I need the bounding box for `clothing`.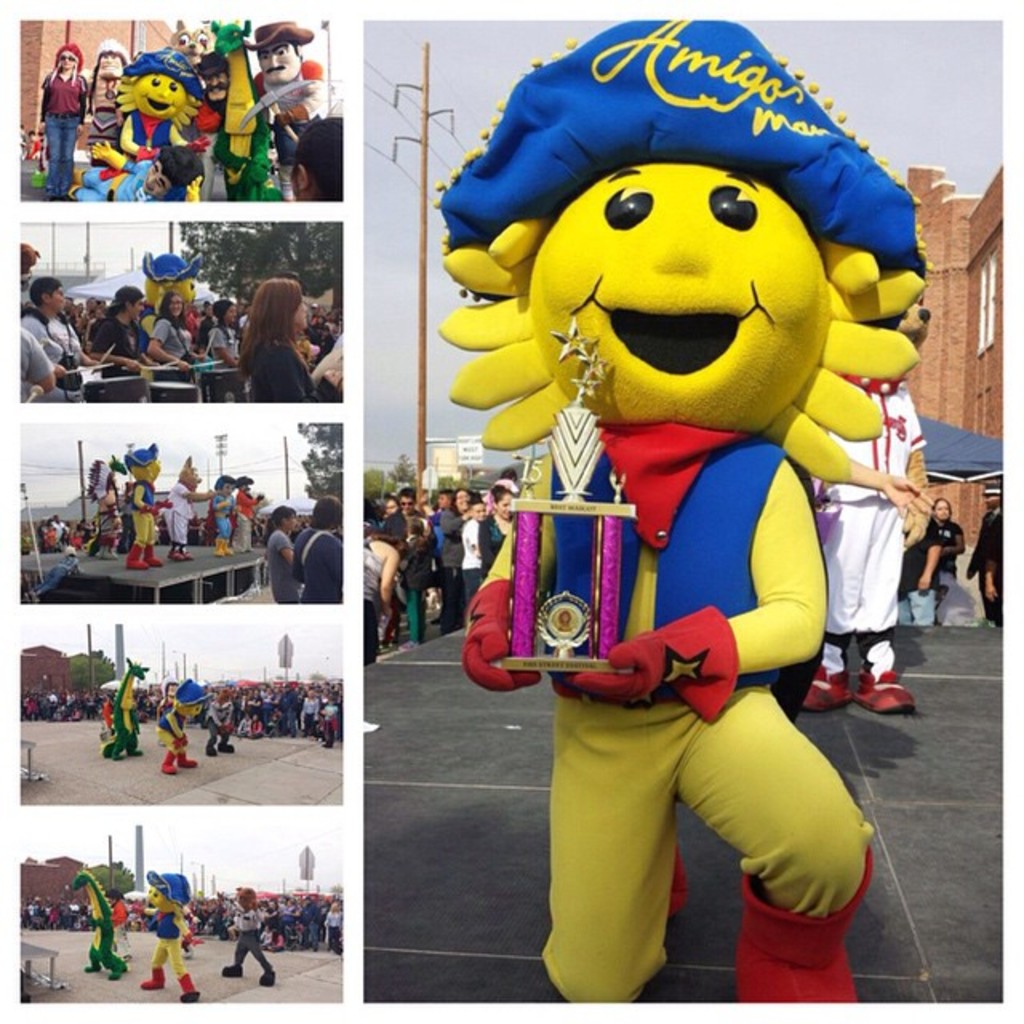
Here it is: 966:510:1002:624.
